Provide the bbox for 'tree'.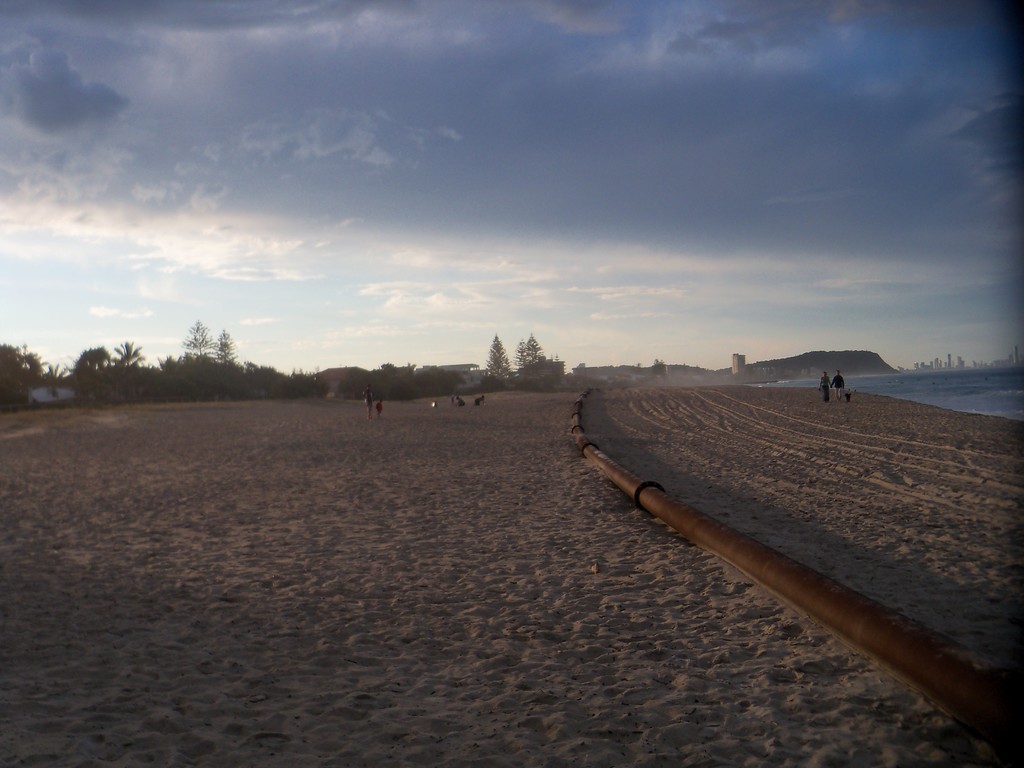
select_region(650, 356, 674, 385).
